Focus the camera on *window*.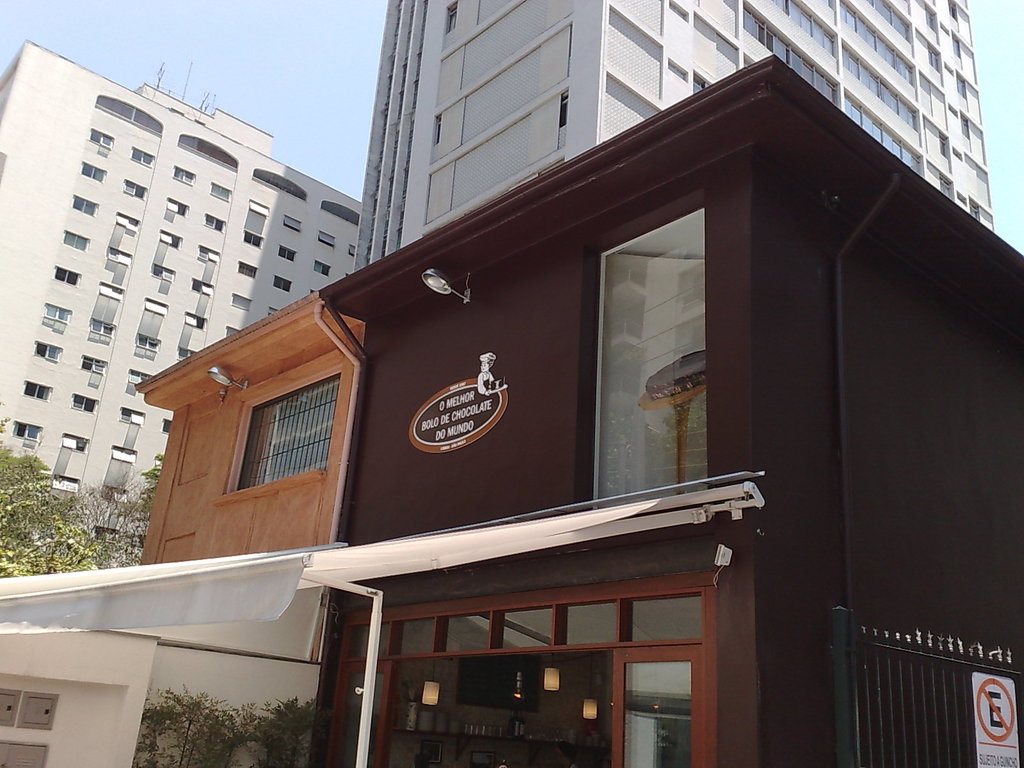
Focus region: select_region(84, 528, 124, 544).
